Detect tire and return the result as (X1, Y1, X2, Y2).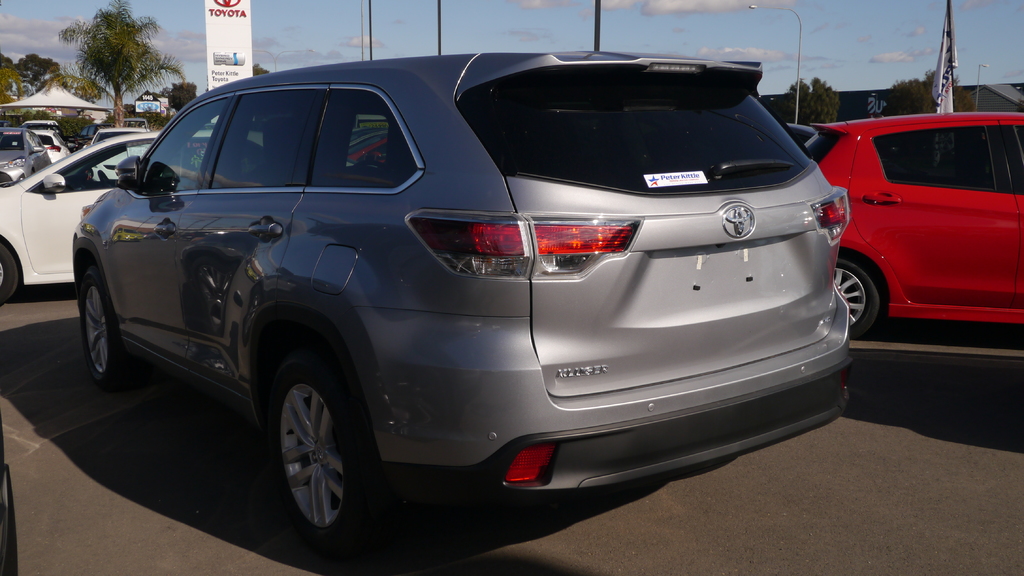
(268, 355, 378, 556).
